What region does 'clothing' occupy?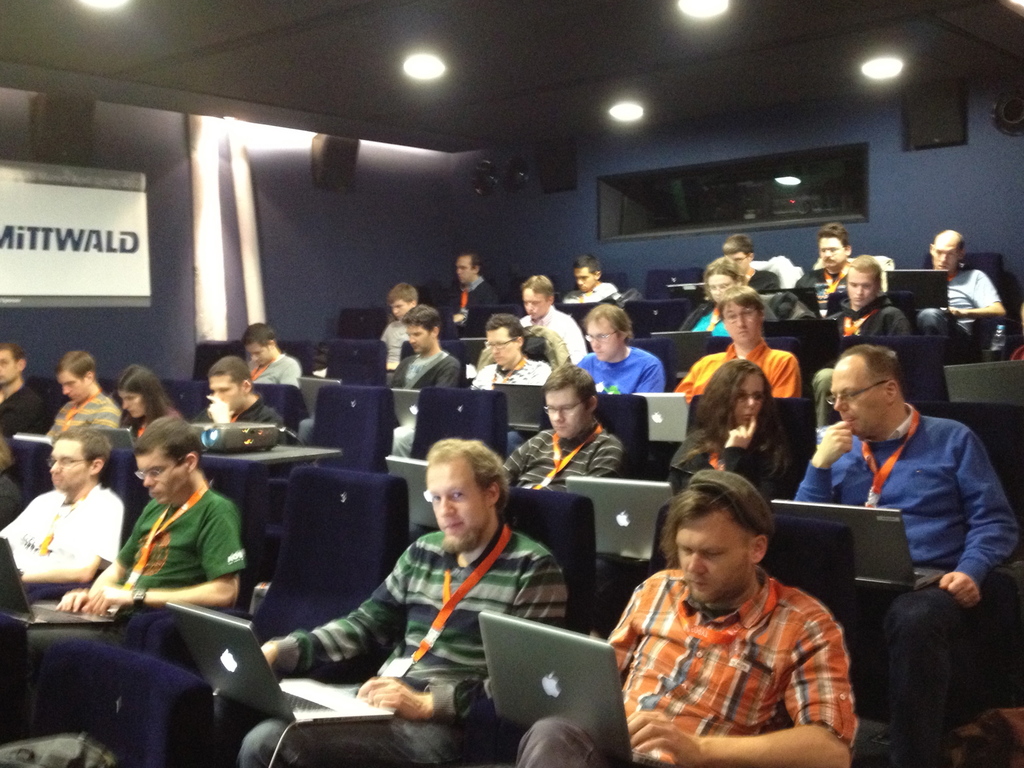
l=566, t=269, r=614, b=307.
